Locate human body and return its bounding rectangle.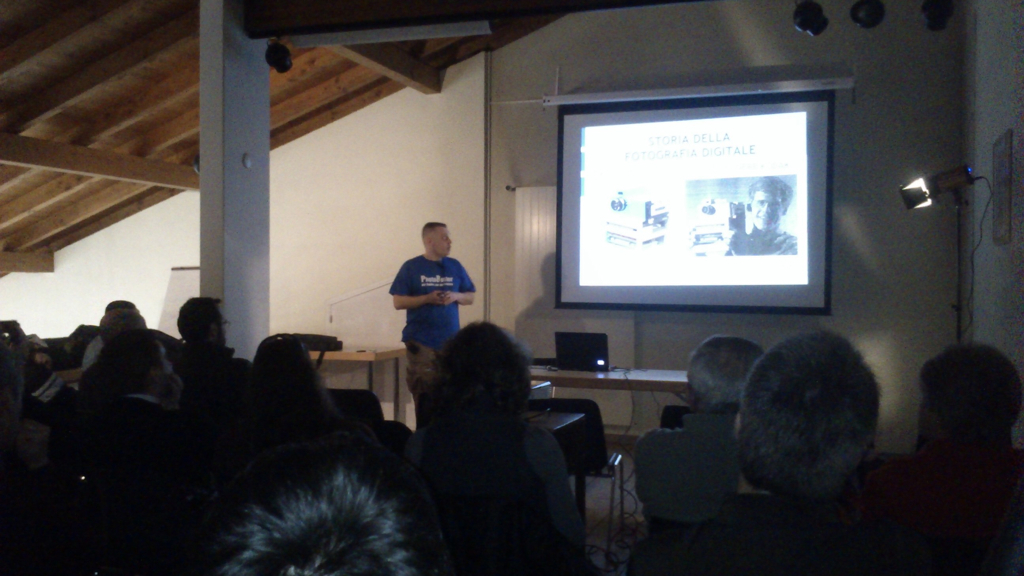
<bbox>725, 176, 797, 255</bbox>.
